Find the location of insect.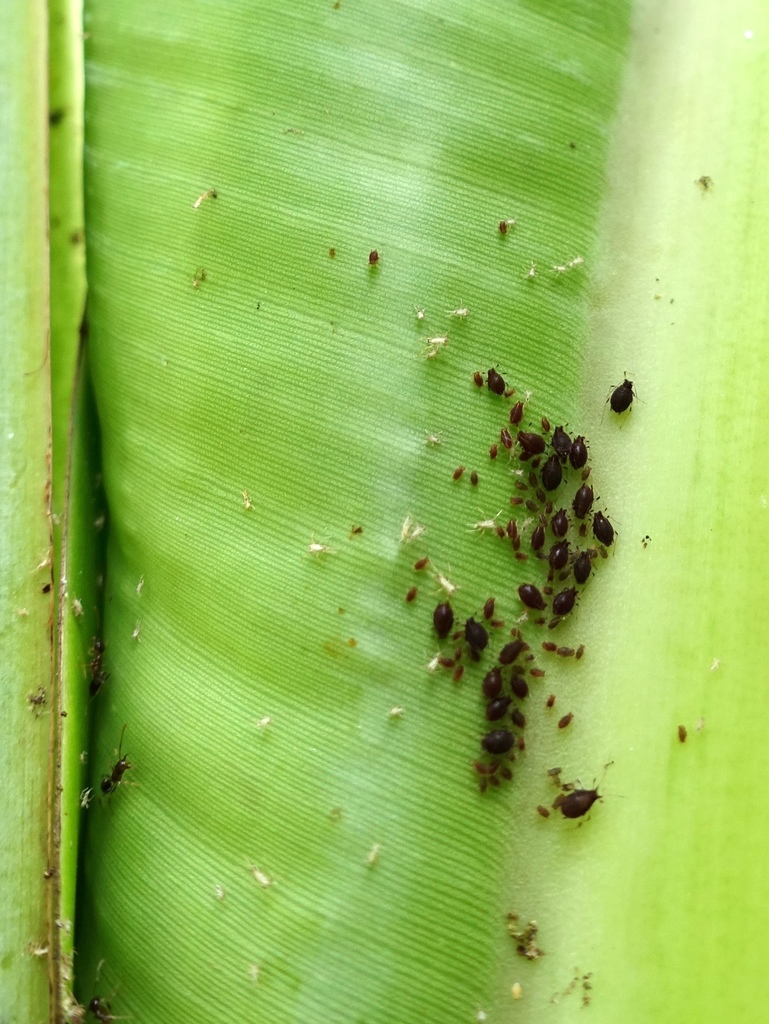
Location: select_region(552, 509, 570, 535).
